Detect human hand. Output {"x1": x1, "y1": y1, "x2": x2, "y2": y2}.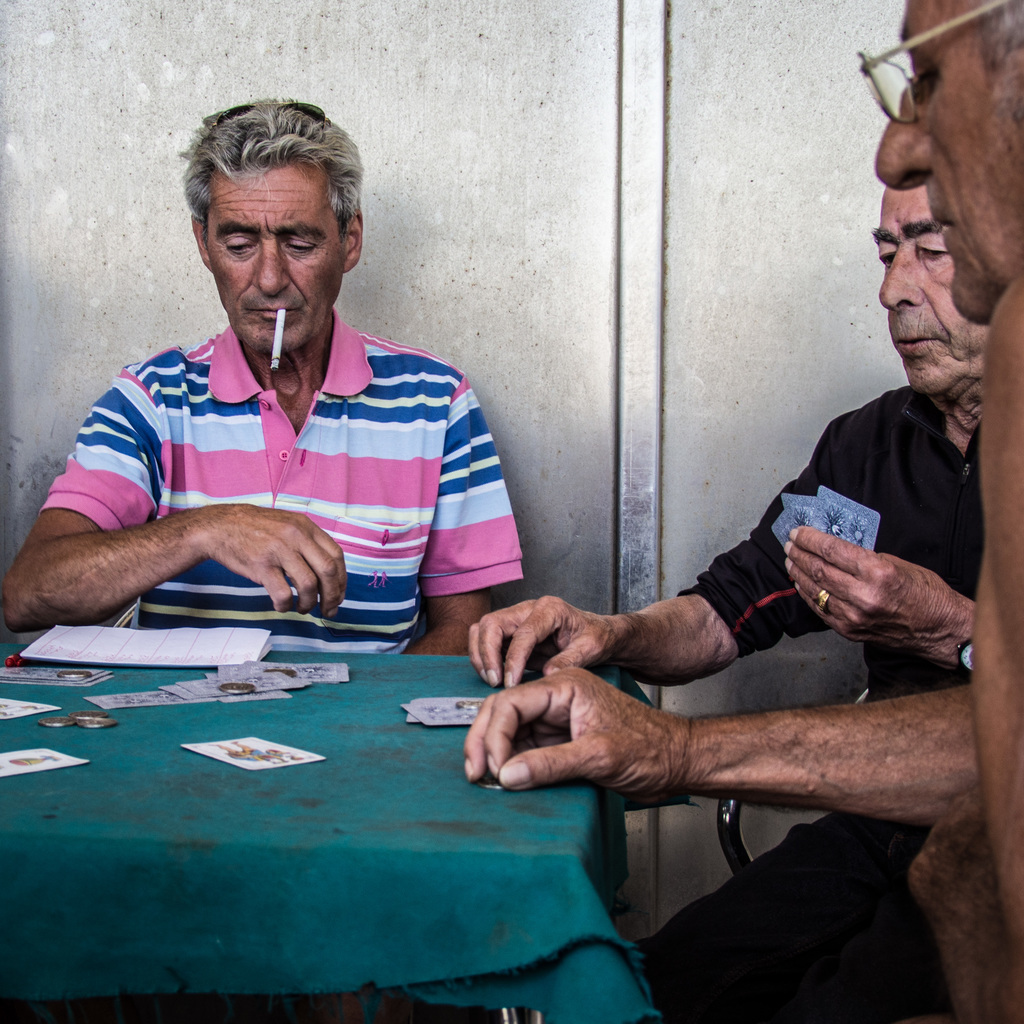
{"x1": 195, "y1": 505, "x2": 348, "y2": 617}.
